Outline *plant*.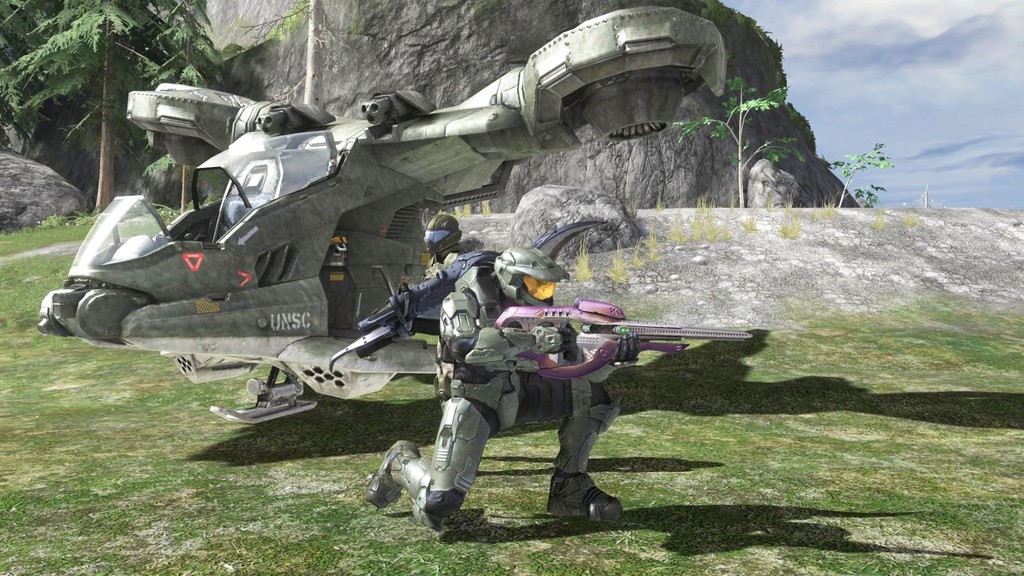
Outline: bbox(811, 141, 899, 207).
